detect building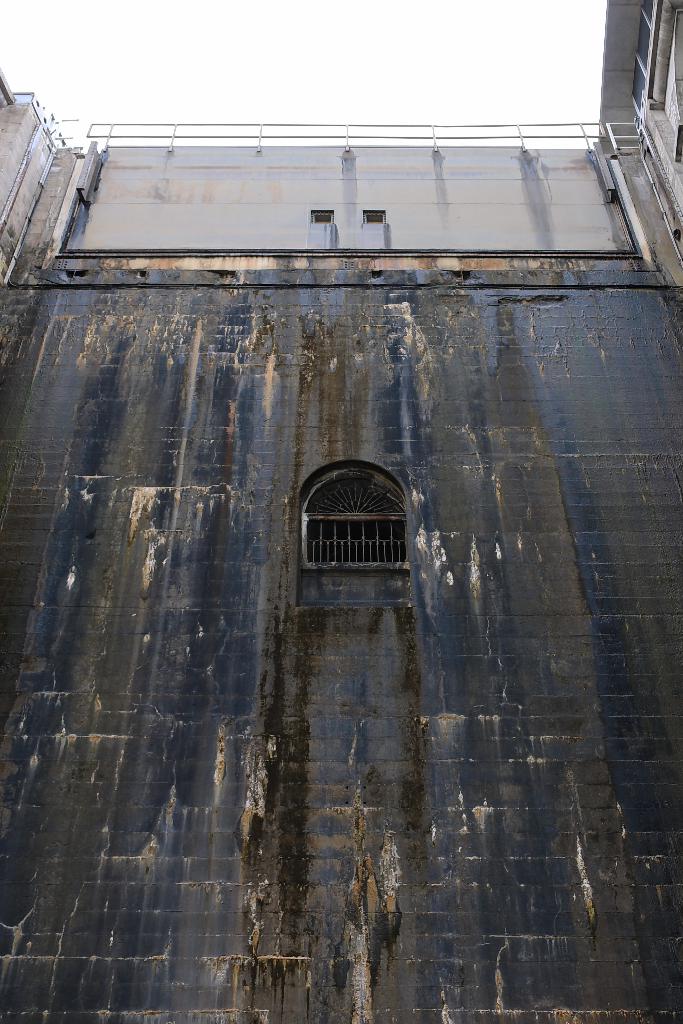
0:0:682:1023
